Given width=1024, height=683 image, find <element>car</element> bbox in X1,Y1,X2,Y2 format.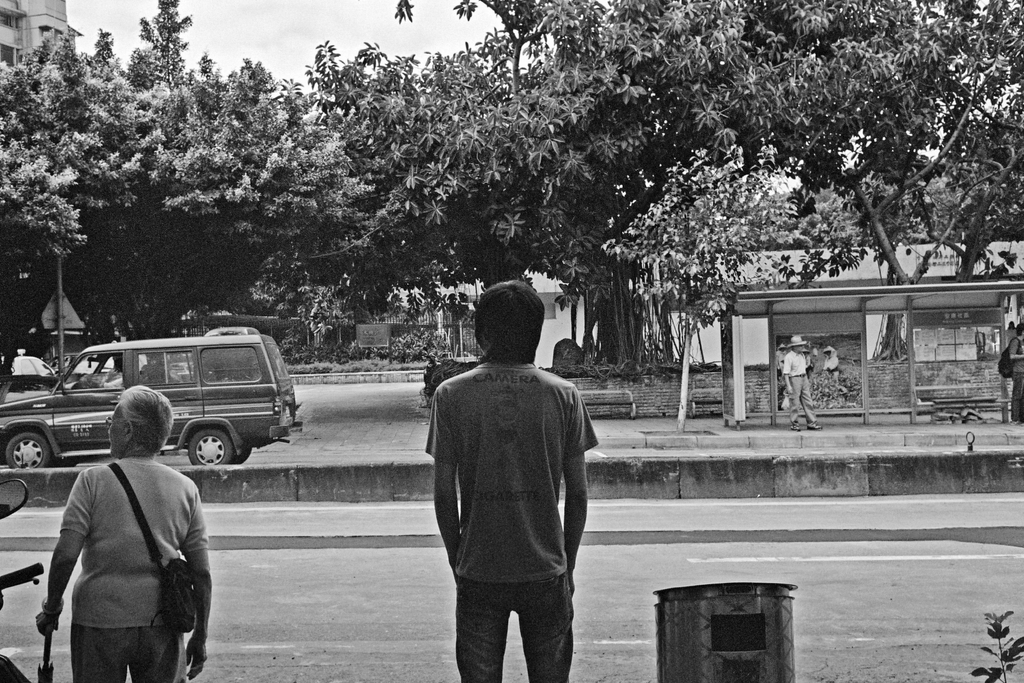
0,333,307,466.
